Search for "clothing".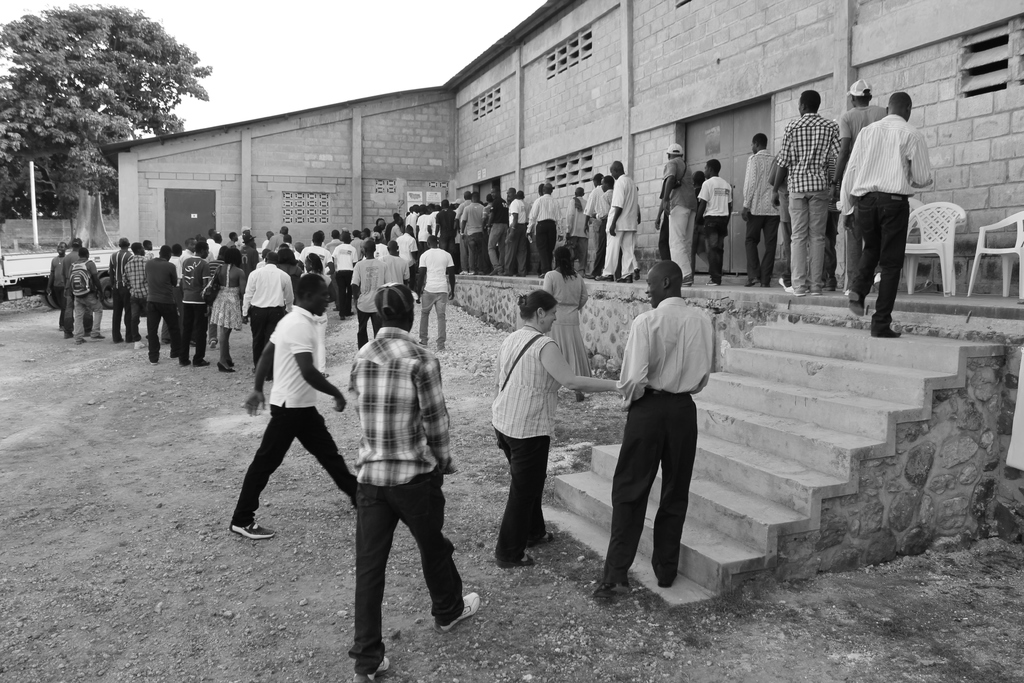
Found at rect(584, 190, 601, 218).
